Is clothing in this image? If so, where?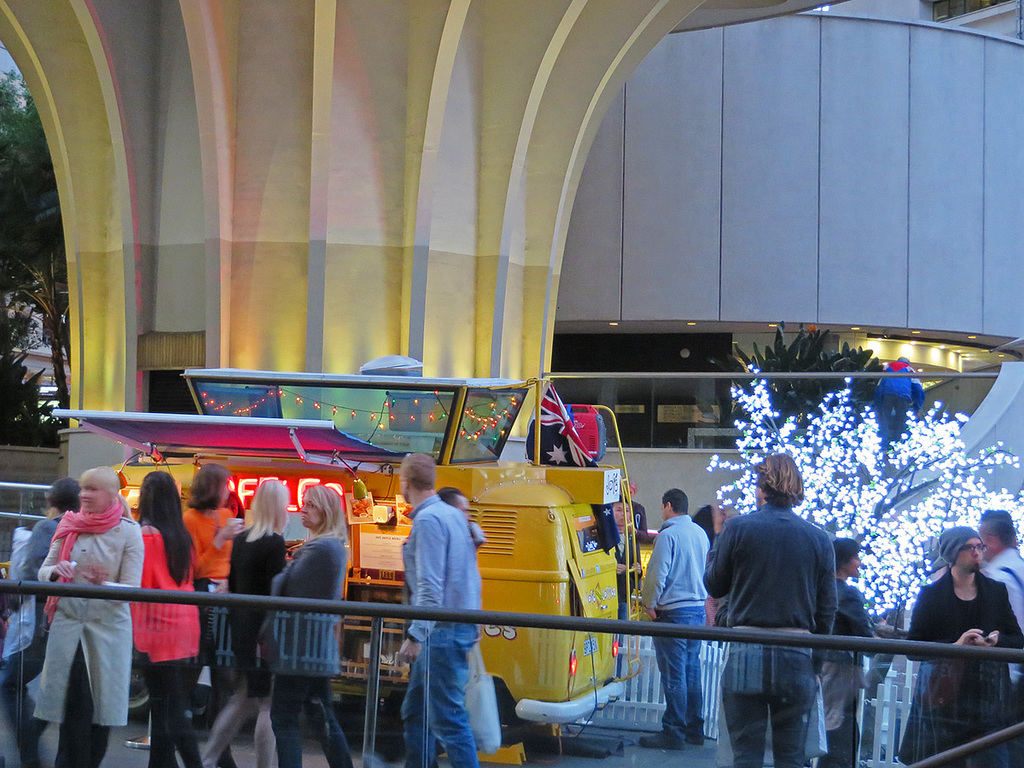
Yes, at bbox(267, 532, 347, 767).
